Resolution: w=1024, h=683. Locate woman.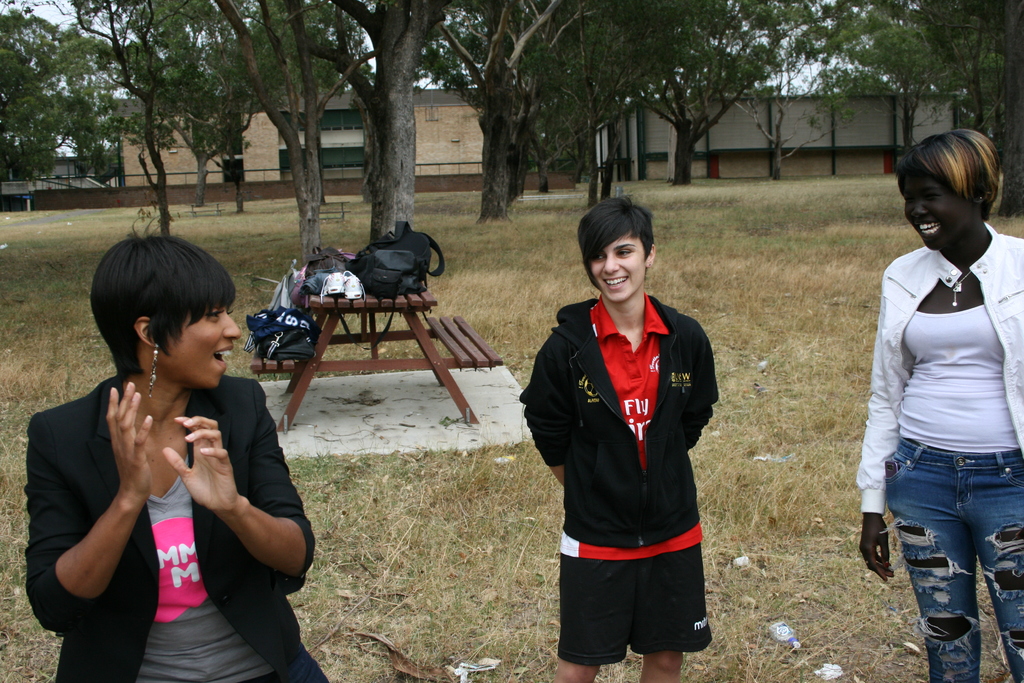
bbox=(26, 224, 284, 682).
